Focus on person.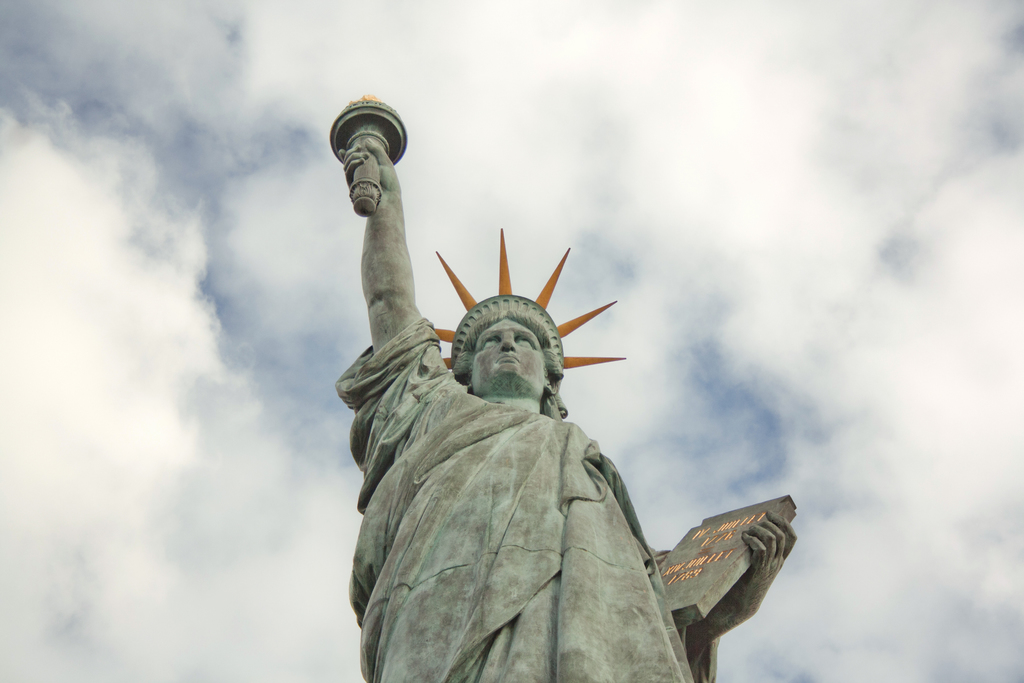
Focused at 337/130/801/682.
